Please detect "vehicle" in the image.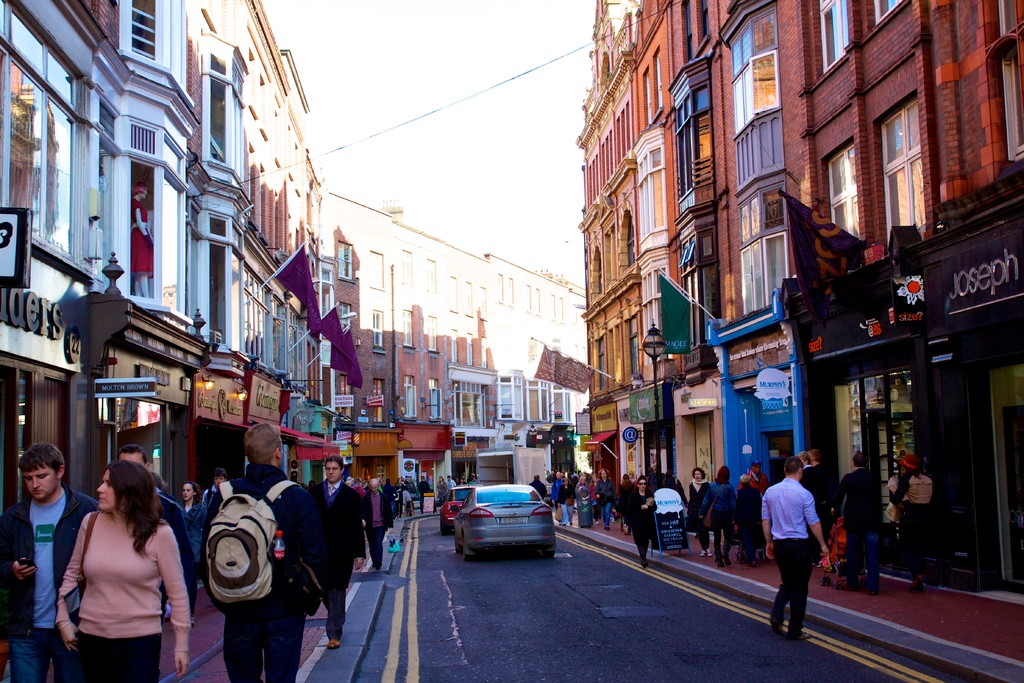
region(450, 483, 557, 561).
